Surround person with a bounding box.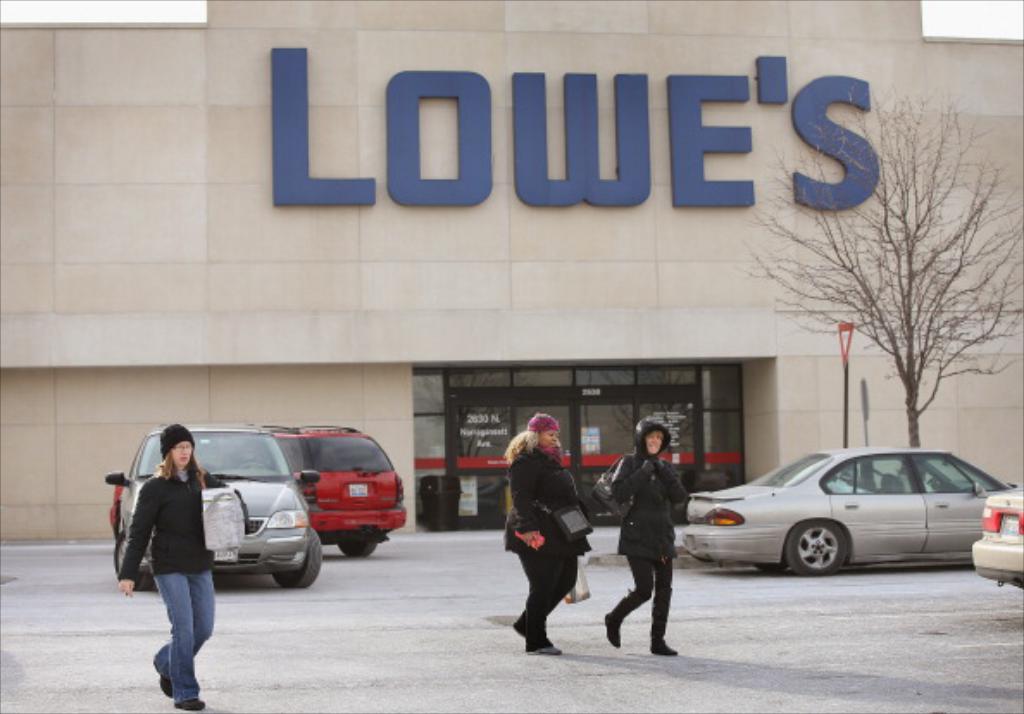
rect(500, 414, 596, 654).
